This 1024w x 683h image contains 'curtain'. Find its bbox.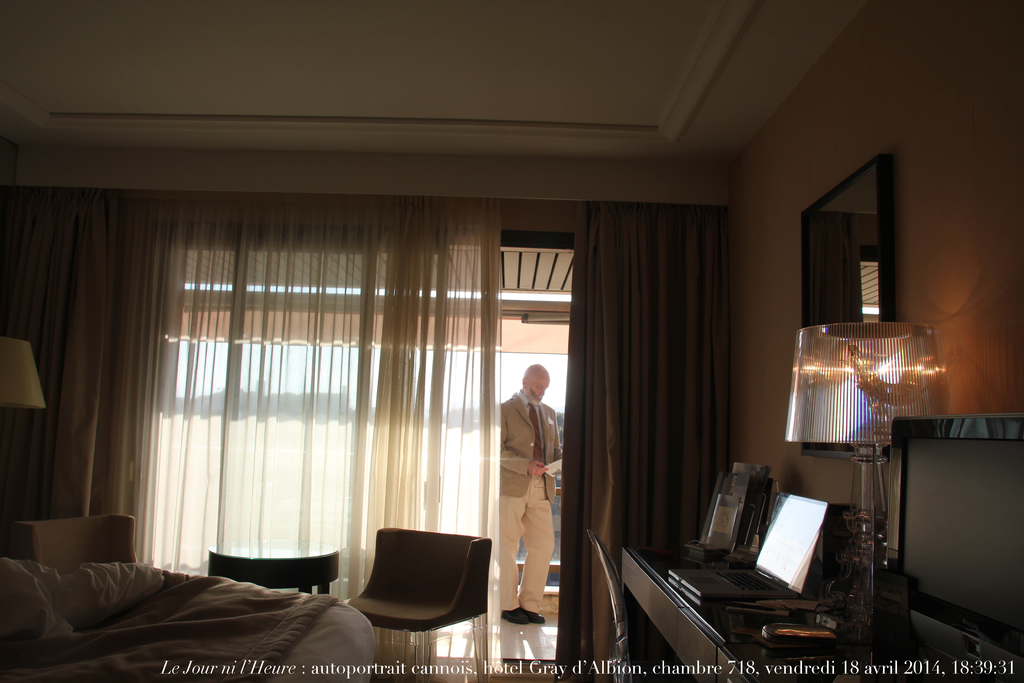
bbox=(0, 181, 500, 634).
